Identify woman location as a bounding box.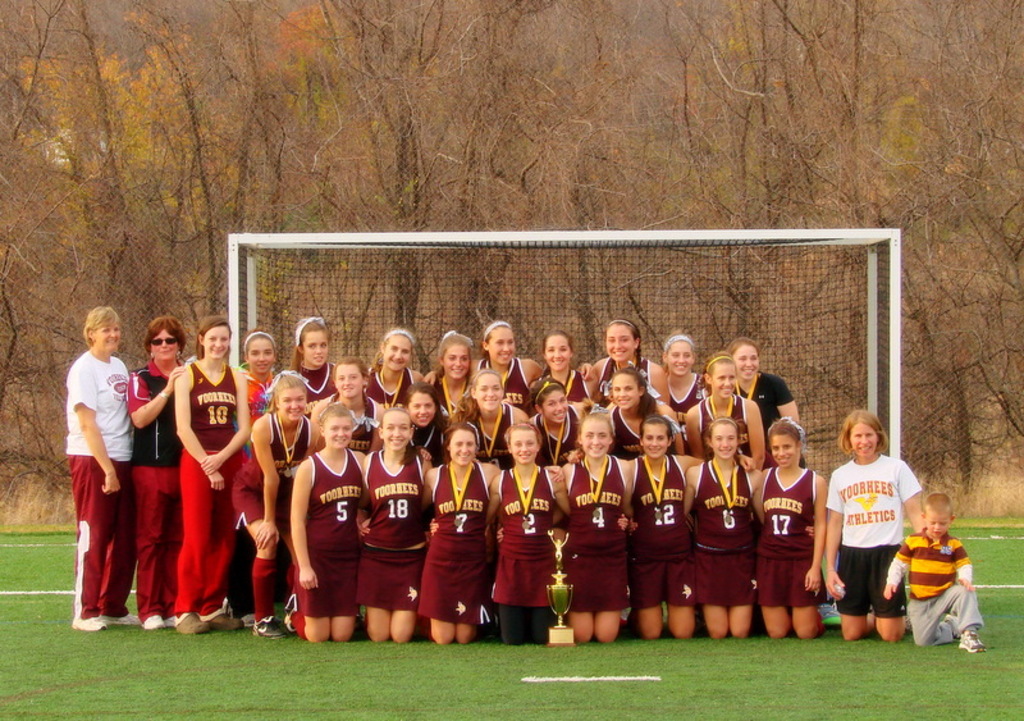
424/330/477/429.
